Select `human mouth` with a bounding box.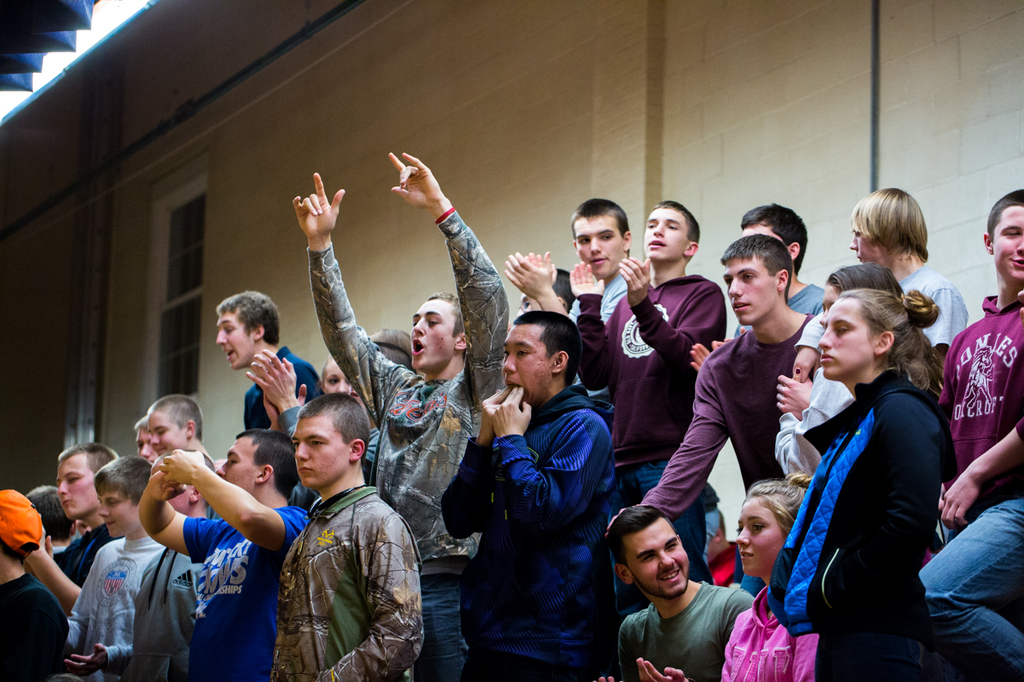
414,337,423,357.
